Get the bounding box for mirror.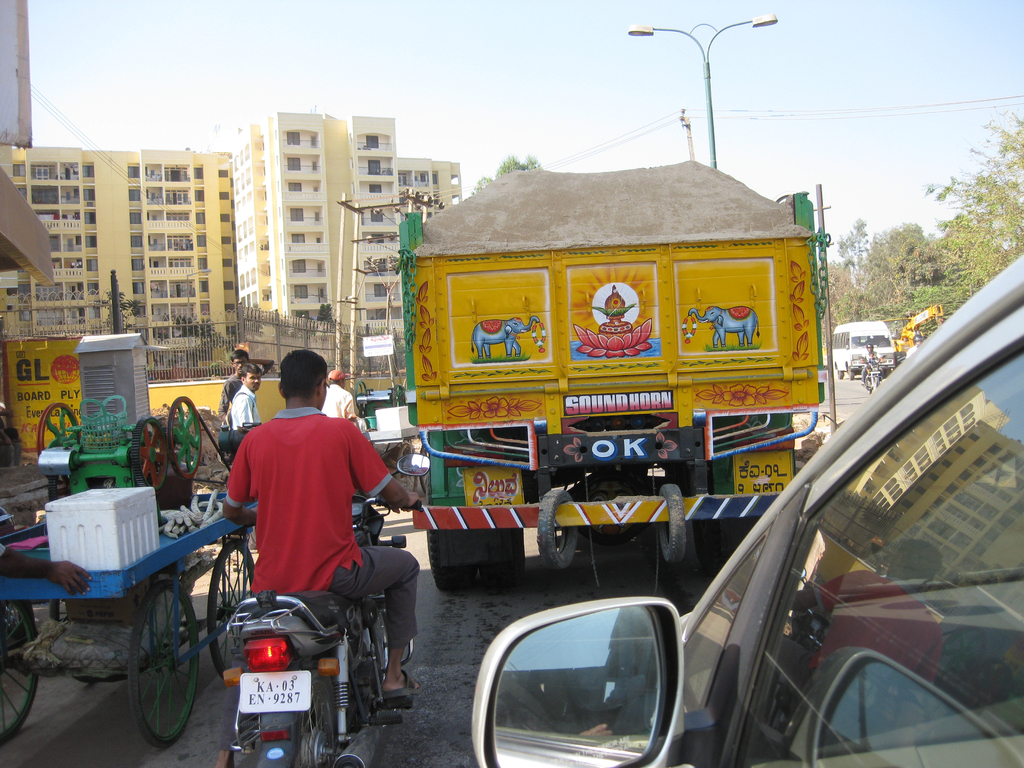
box=[678, 339, 1023, 767].
